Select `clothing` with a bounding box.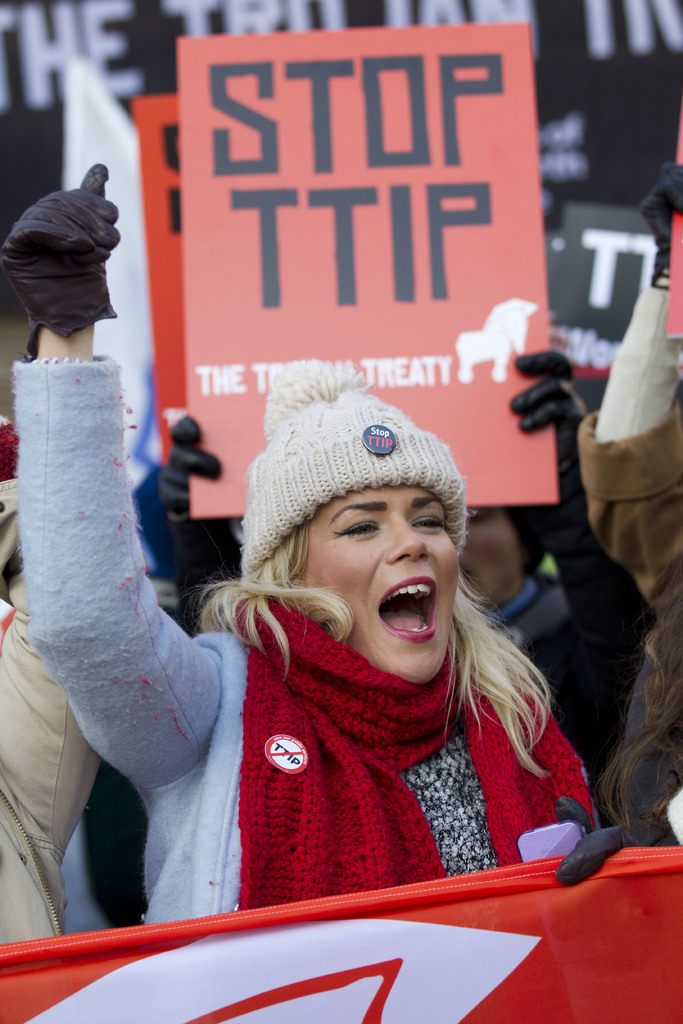
x1=15, y1=358, x2=594, y2=925.
